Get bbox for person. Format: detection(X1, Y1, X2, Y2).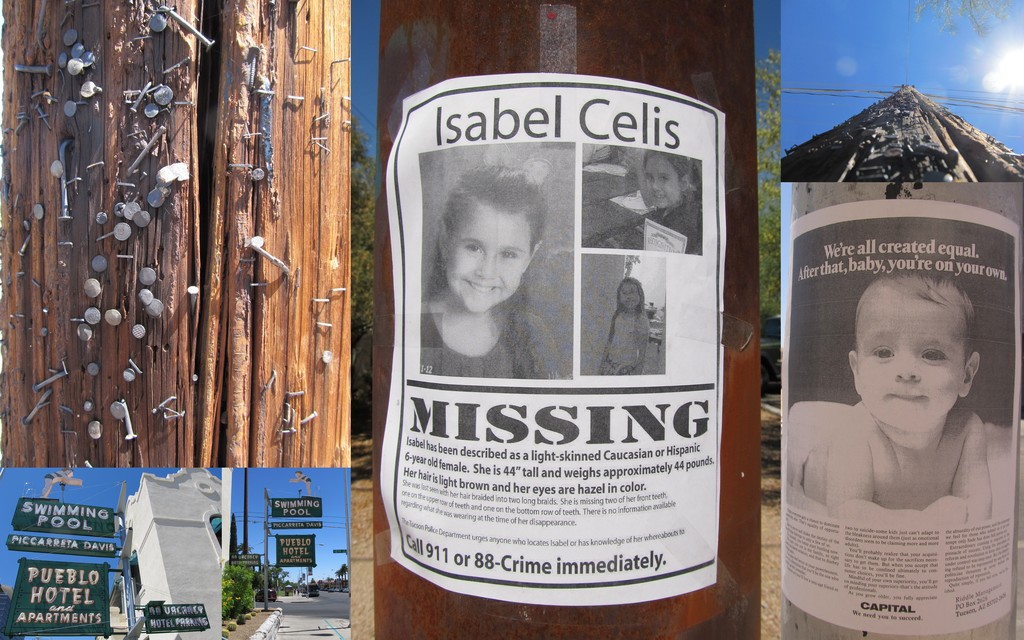
detection(600, 276, 651, 372).
